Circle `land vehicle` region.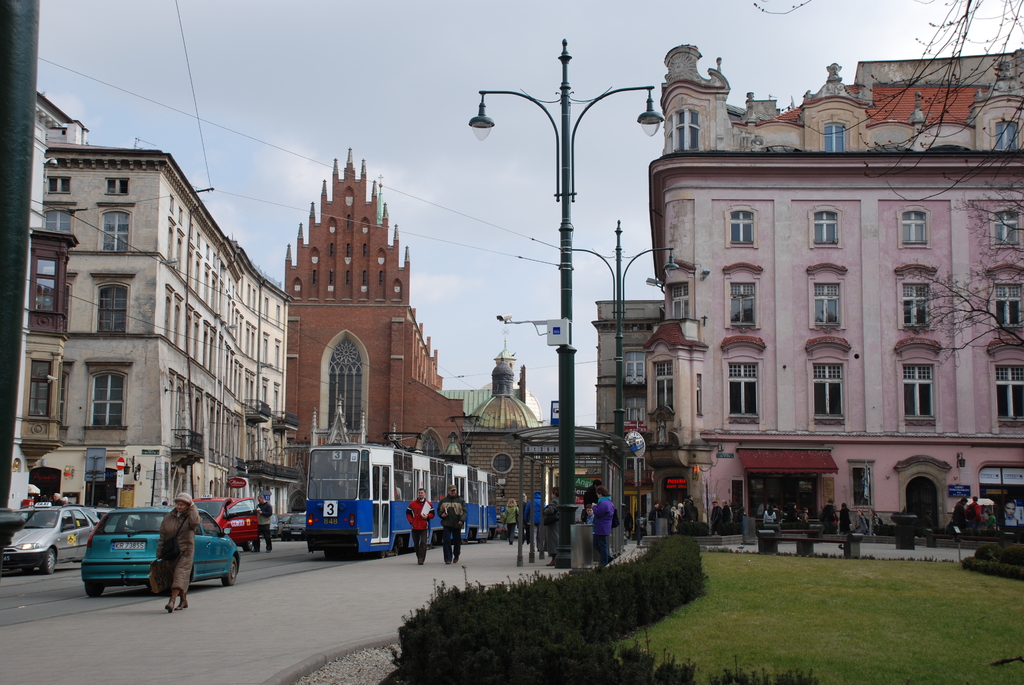
Region: [x1=282, y1=510, x2=300, y2=542].
